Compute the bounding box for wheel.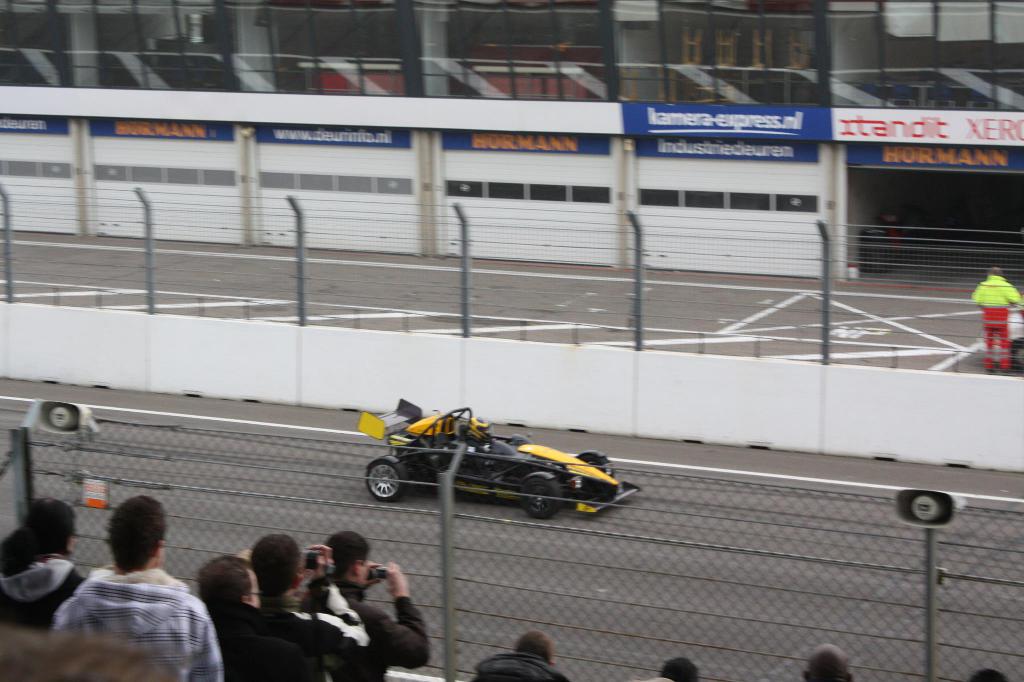
rect(579, 454, 615, 475).
